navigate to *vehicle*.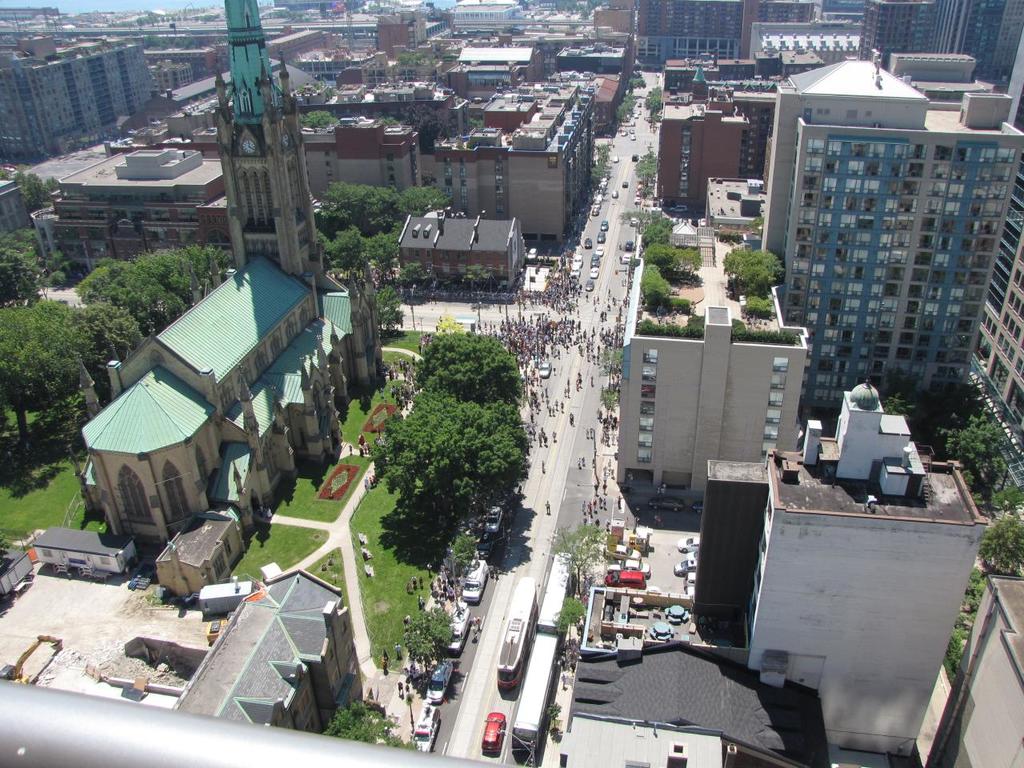
Navigation target: box(618, 130, 630, 138).
